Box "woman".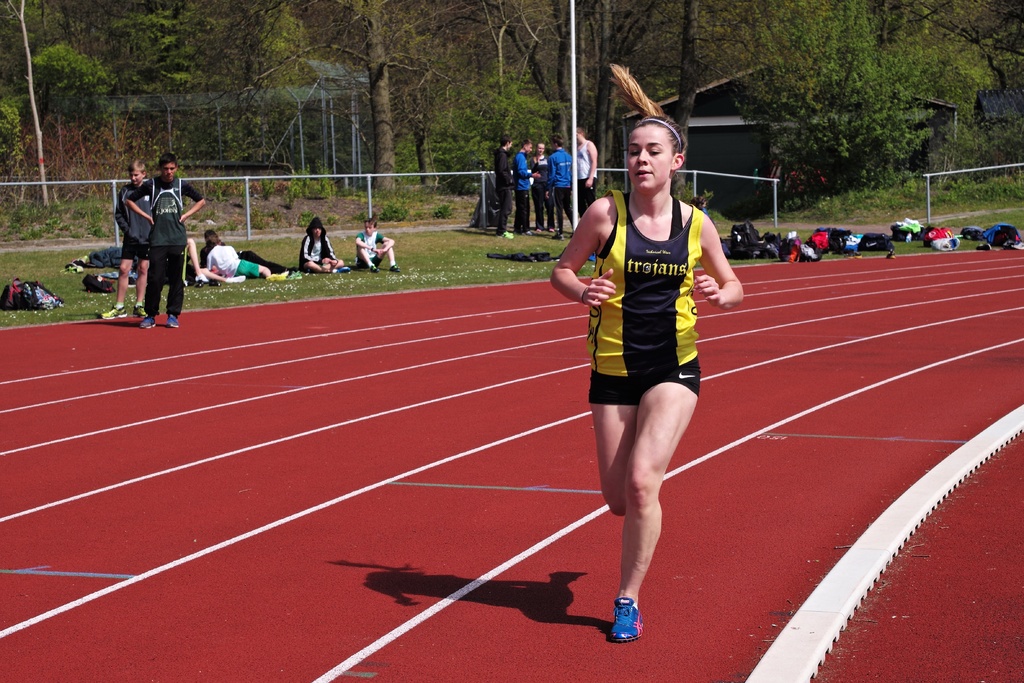
x1=566, y1=117, x2=734, y2=637.
